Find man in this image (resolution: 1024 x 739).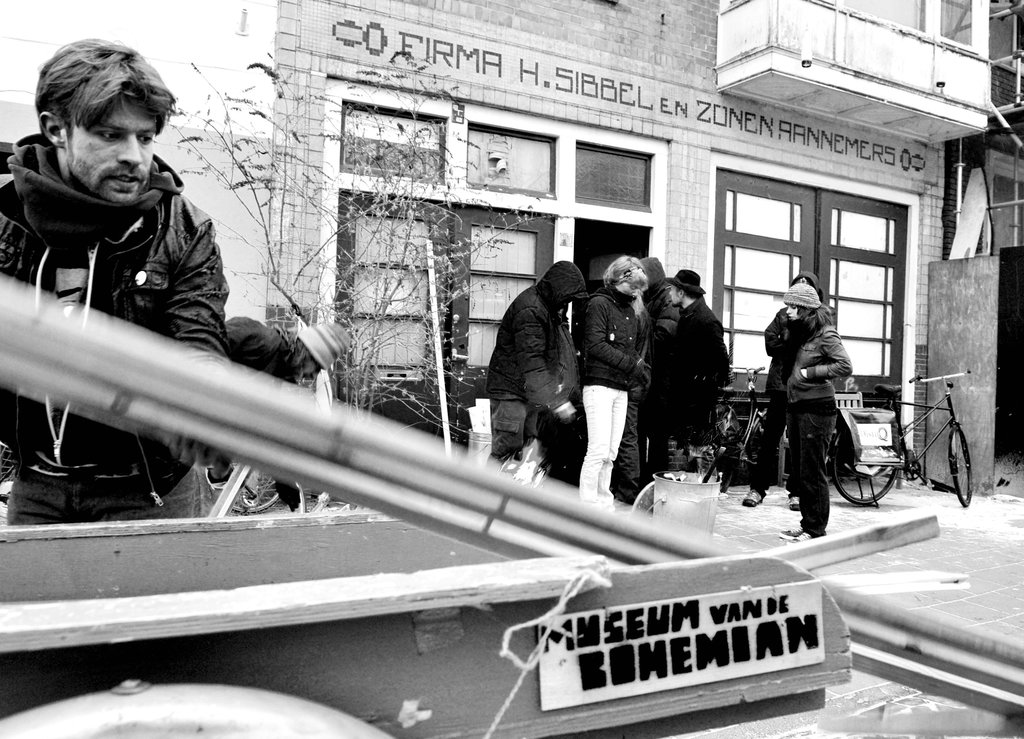
(x1=17, y1=49, x2=337, y2=527).
